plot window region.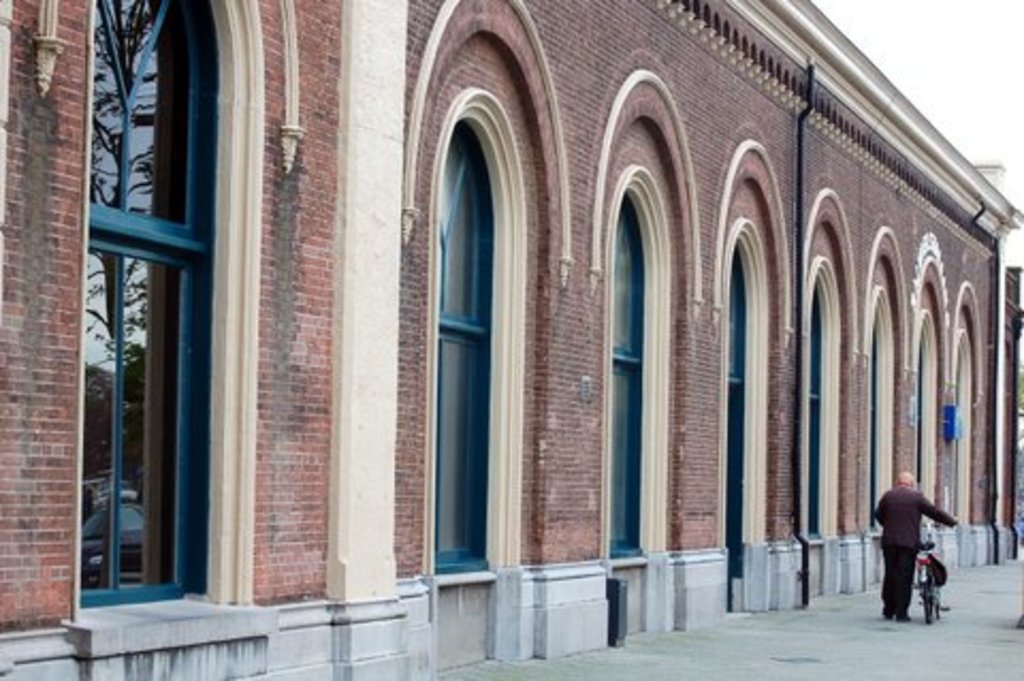
Plotted at bbox(809, 273, 821, 540).
